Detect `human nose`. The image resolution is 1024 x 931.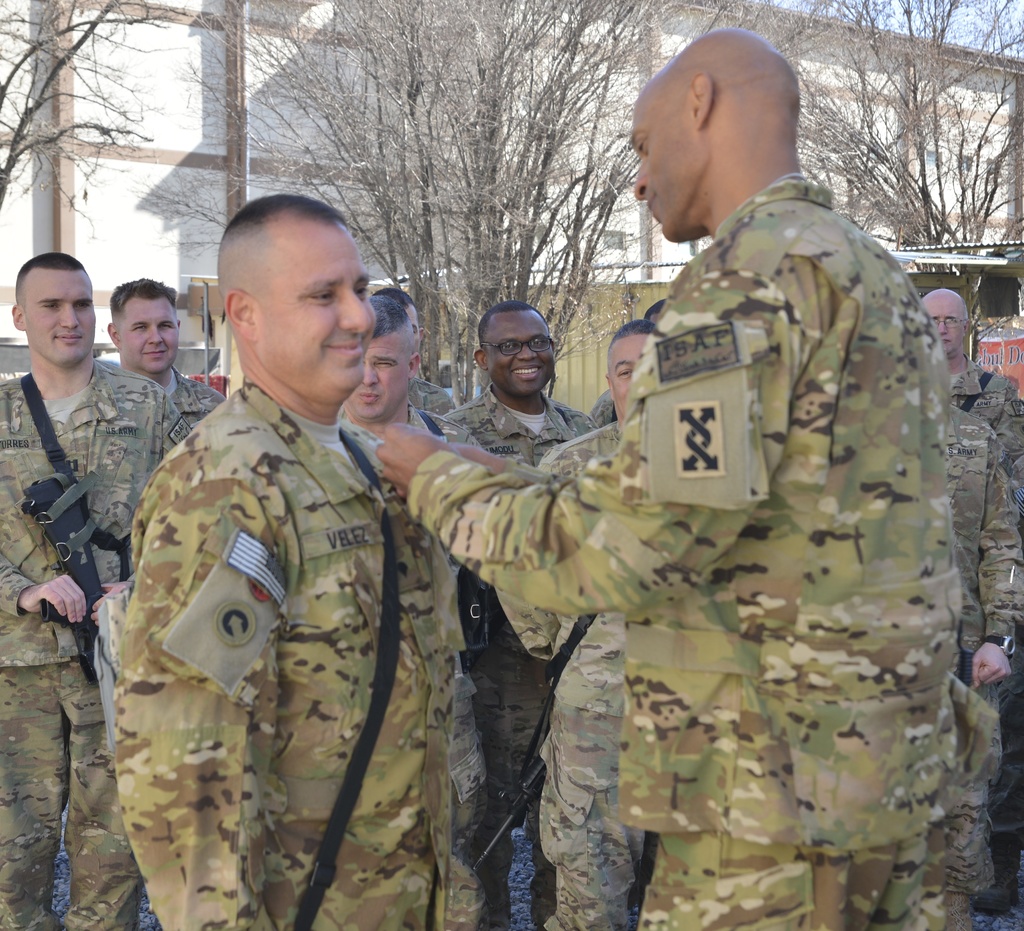
pyautogui.locateOnScreen(360, 363, 376, 386).
